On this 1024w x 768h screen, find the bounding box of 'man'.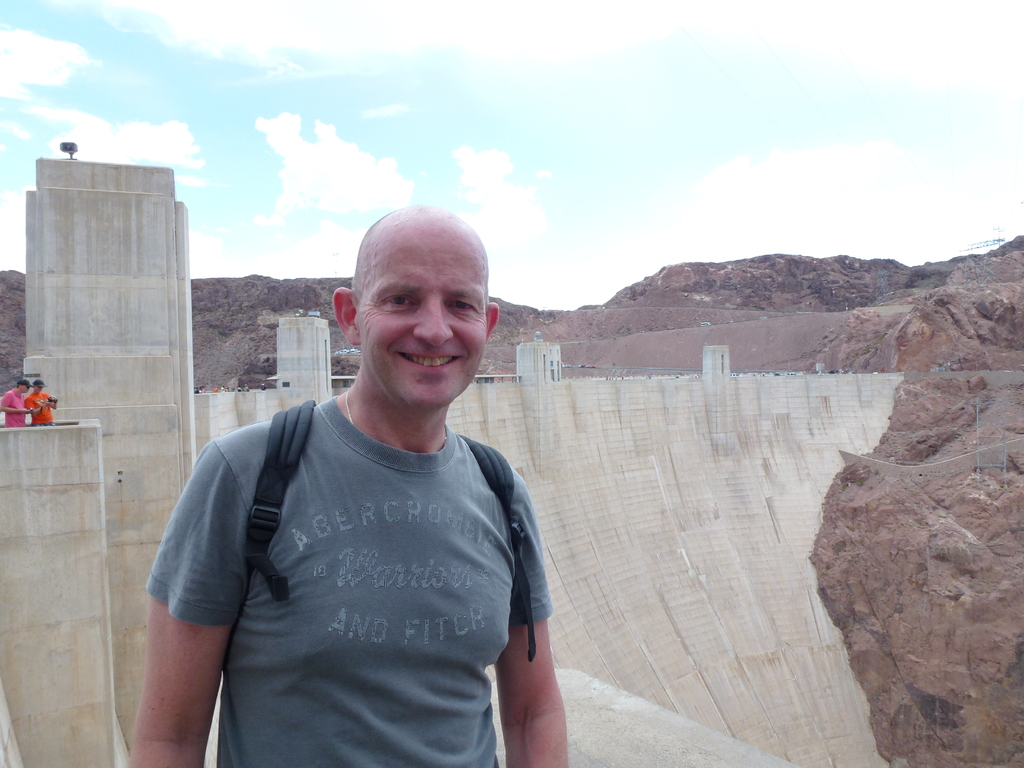
Bounding box: crop(0, 378, 31, 429).
